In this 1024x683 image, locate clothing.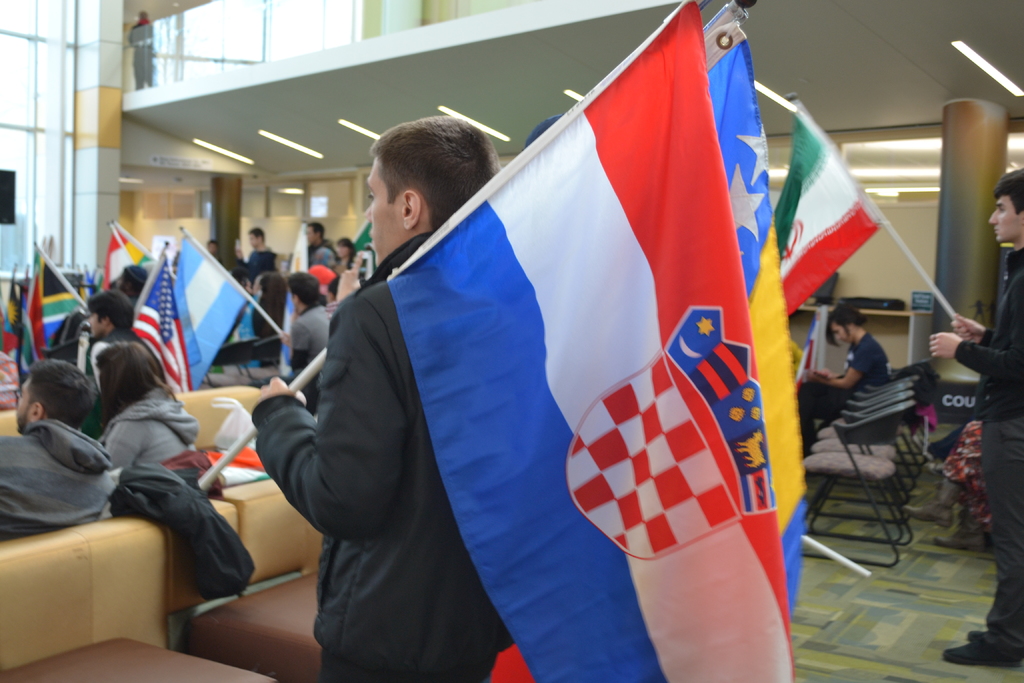
Bounding box: l=796, t=328, r=896, b=447.
